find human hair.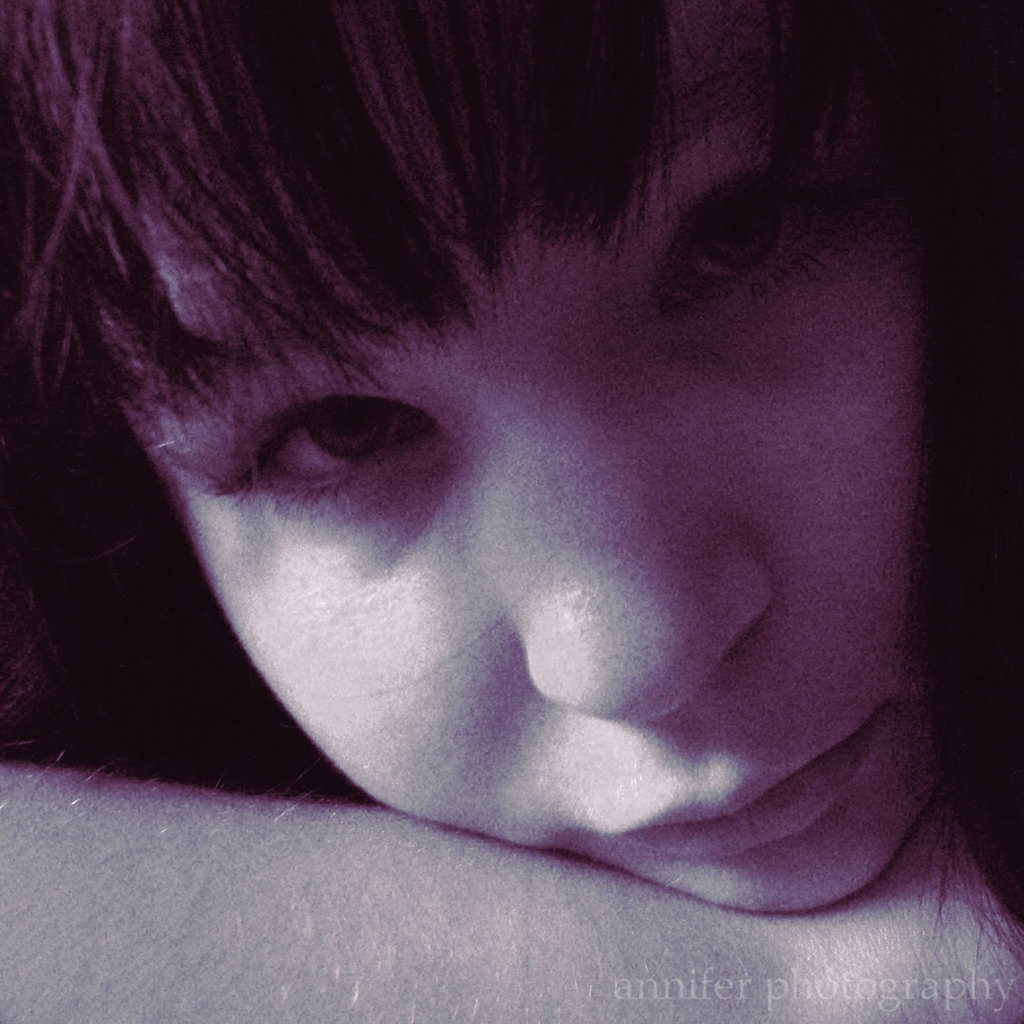
crop(0, 0, 1023, 918).
